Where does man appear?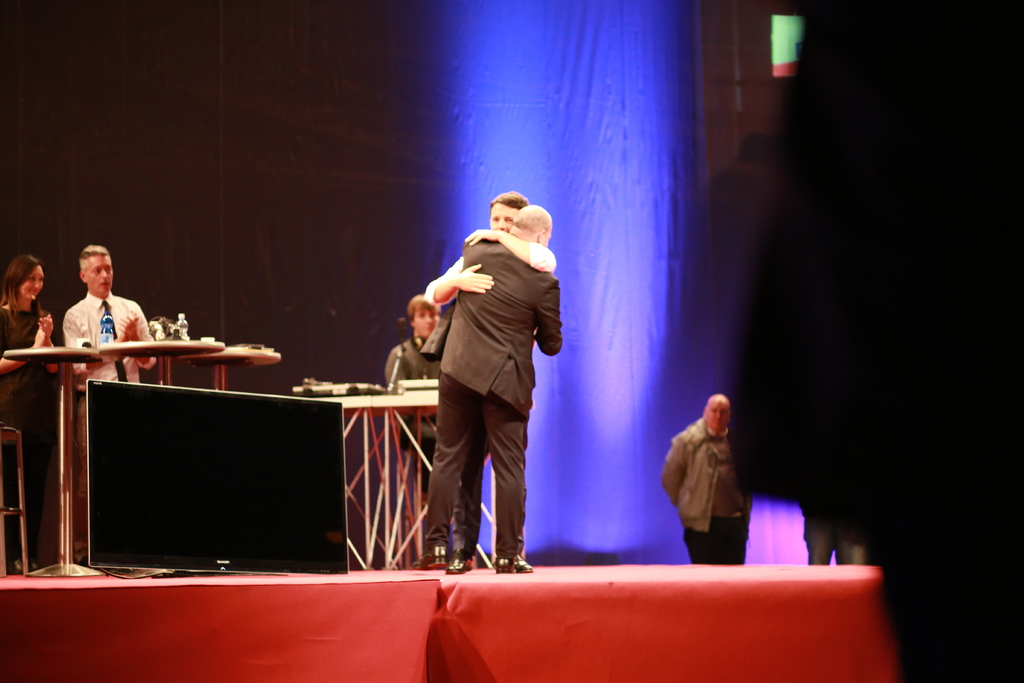
Appears at rect(375, 290, 473, 573).
